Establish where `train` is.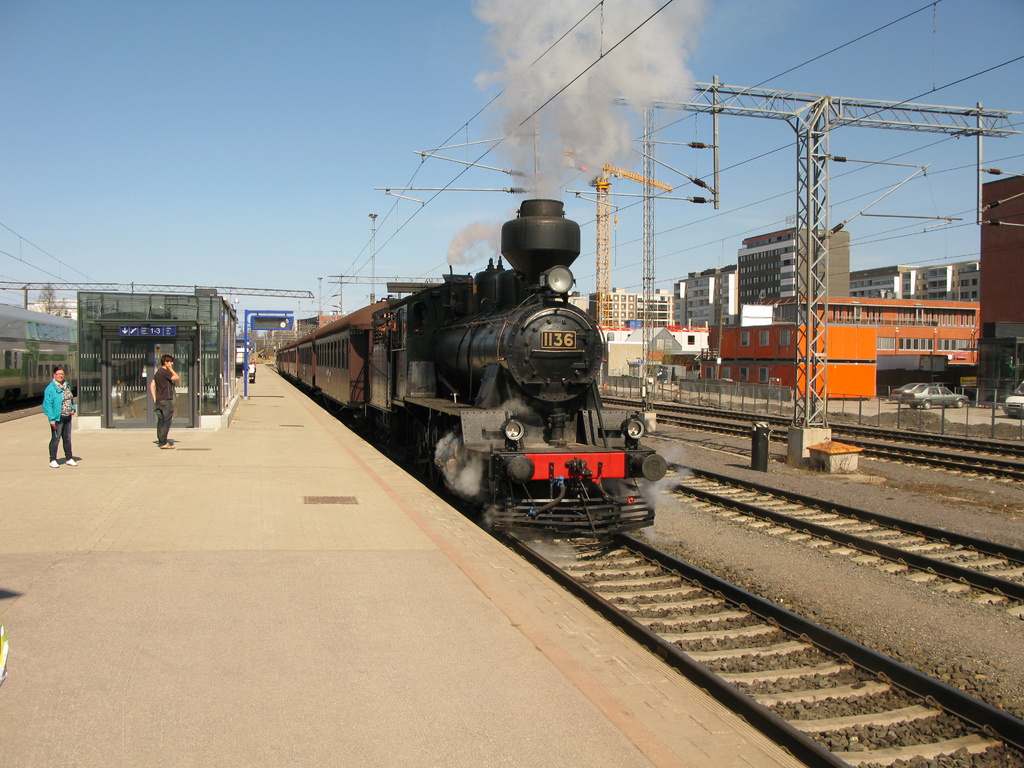
Established at x1=278, y1=196, x2=665, y2=536.
